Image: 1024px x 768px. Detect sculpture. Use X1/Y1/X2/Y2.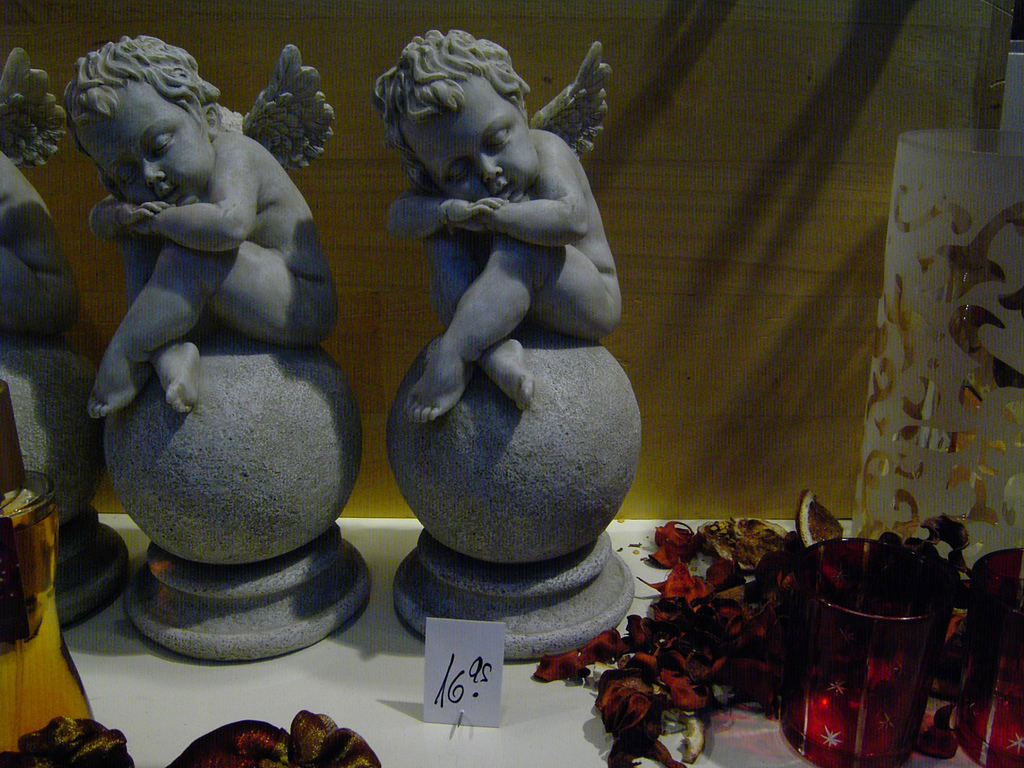
0/40/108/639.
